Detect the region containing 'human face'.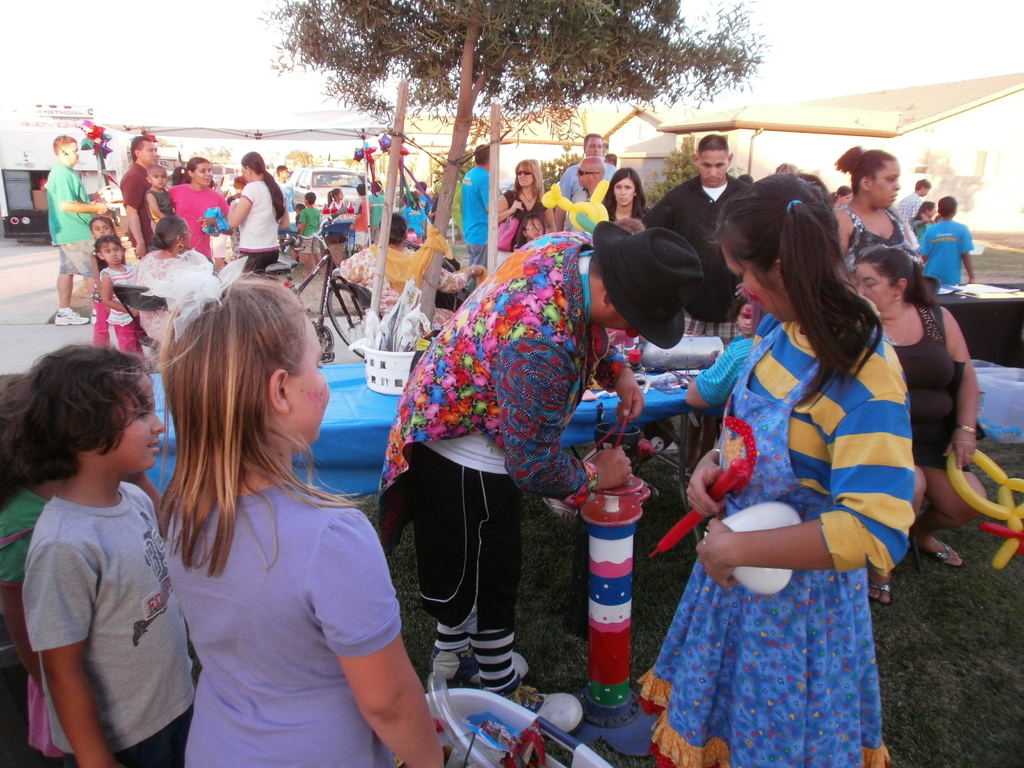
[189,159,220,189].
